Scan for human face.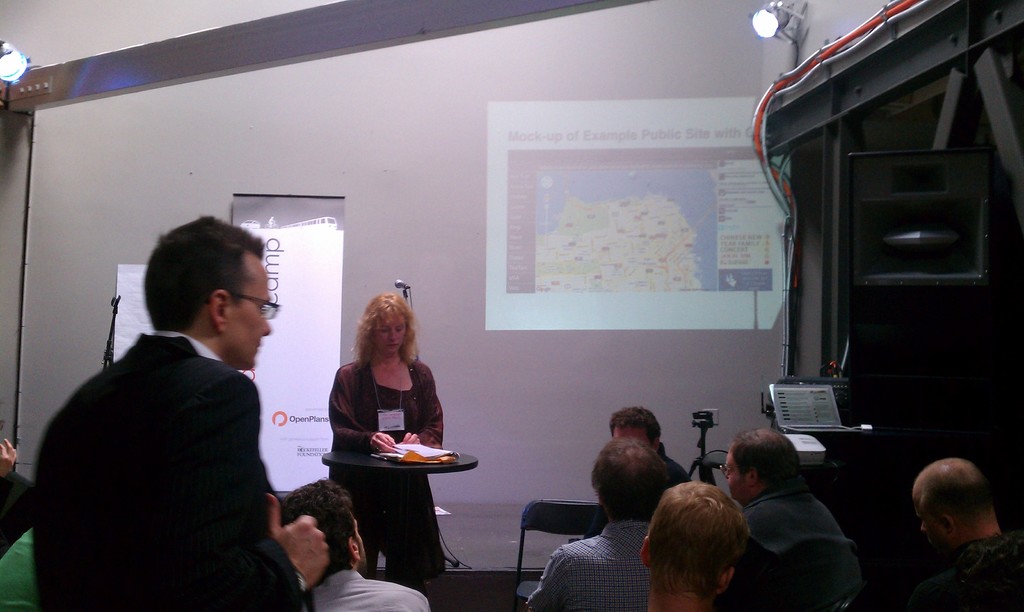
Scan result: [left=719, top=446, right=749, bottom=501].
